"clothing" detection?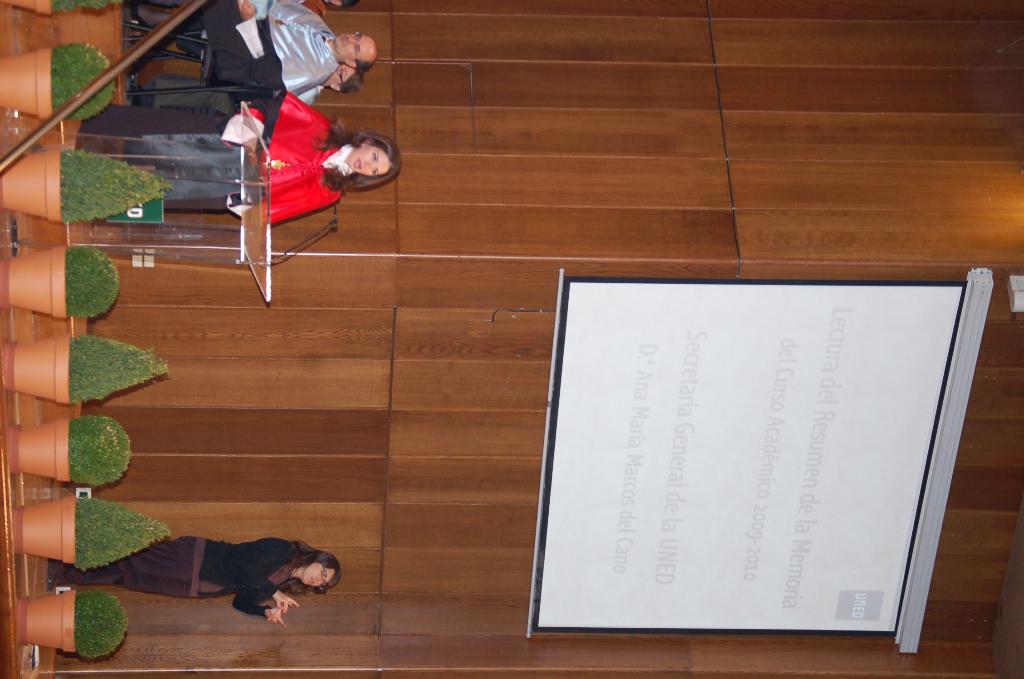
{"left": 83, "top": 83, "right": 346, "bottom": 213}
